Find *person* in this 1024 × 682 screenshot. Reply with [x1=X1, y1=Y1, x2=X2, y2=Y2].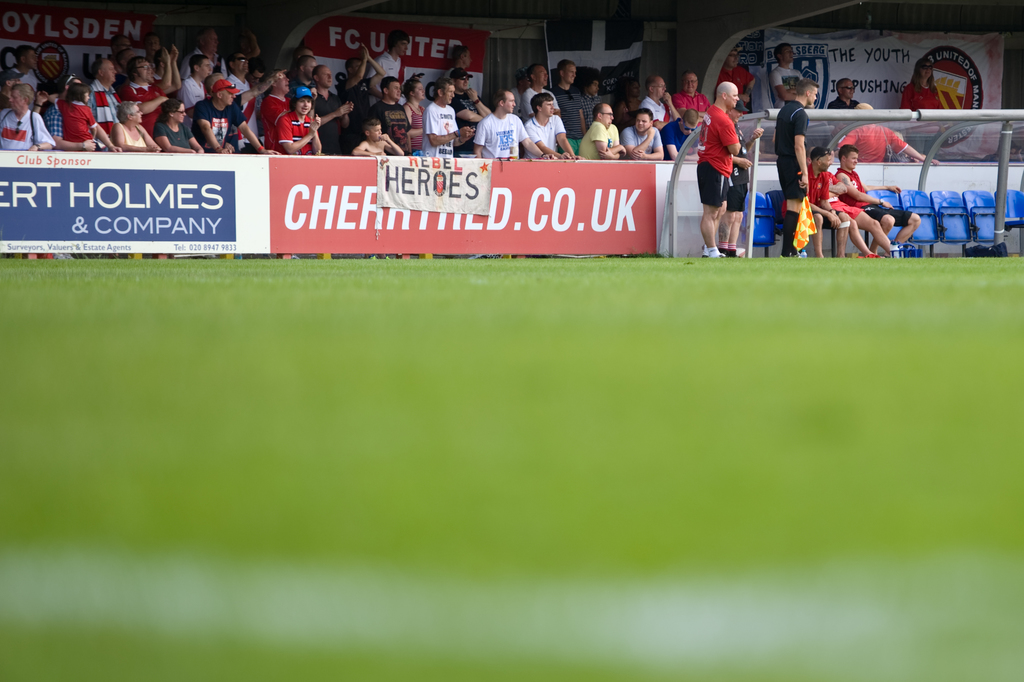
[x1=639, y1=73, x2=679, y2=128].
